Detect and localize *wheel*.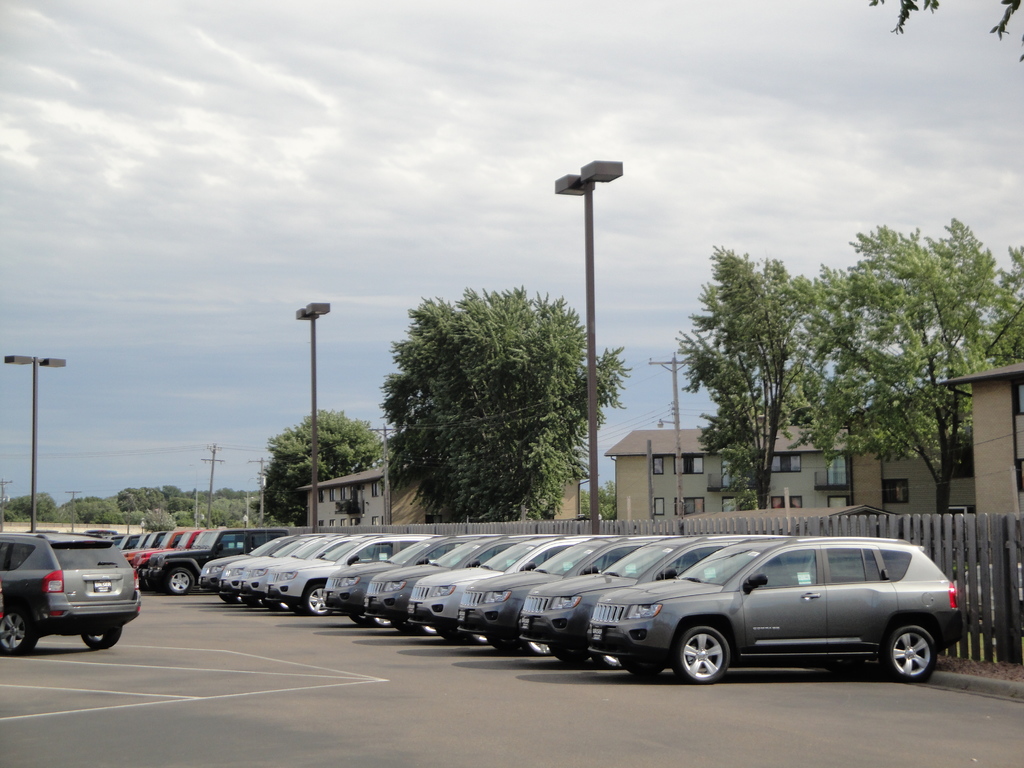
Localized at 306,586,330,613.
